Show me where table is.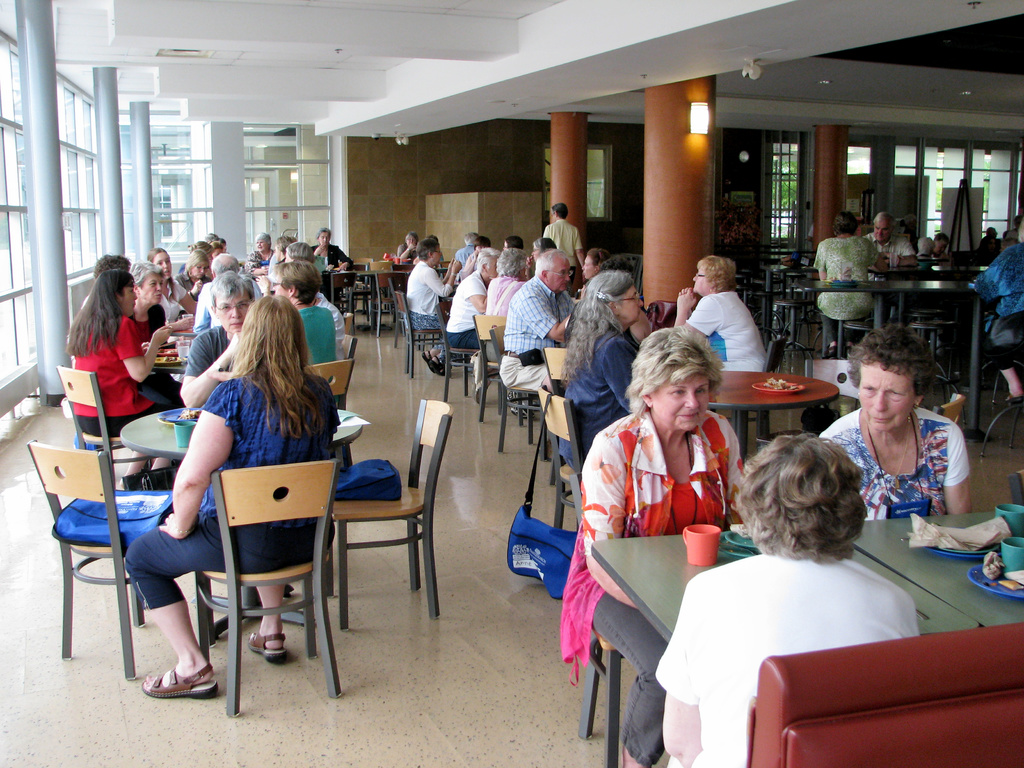
table is at [173,325,196,339].
